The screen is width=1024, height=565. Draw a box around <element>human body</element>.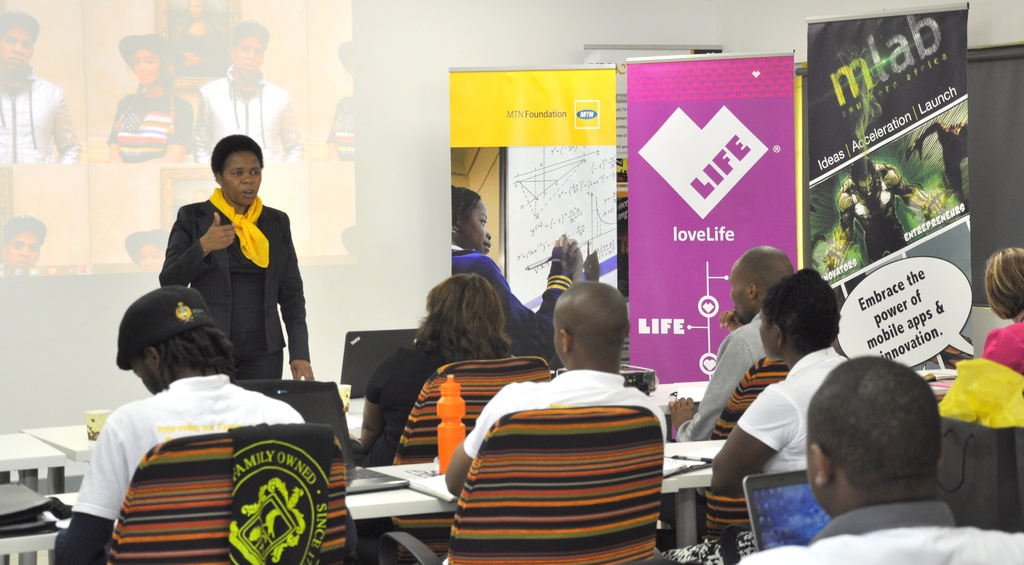
(445, 184, 584, 367).
